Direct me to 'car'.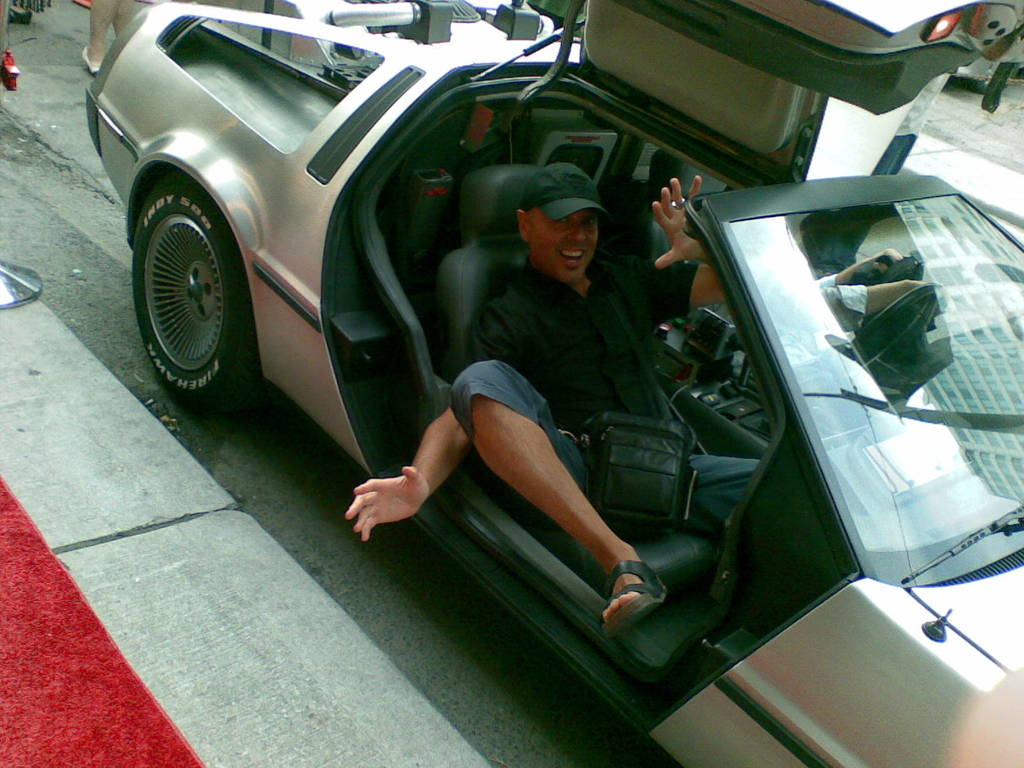
Direction: <region>87, 0, 1023, 767</region>.
